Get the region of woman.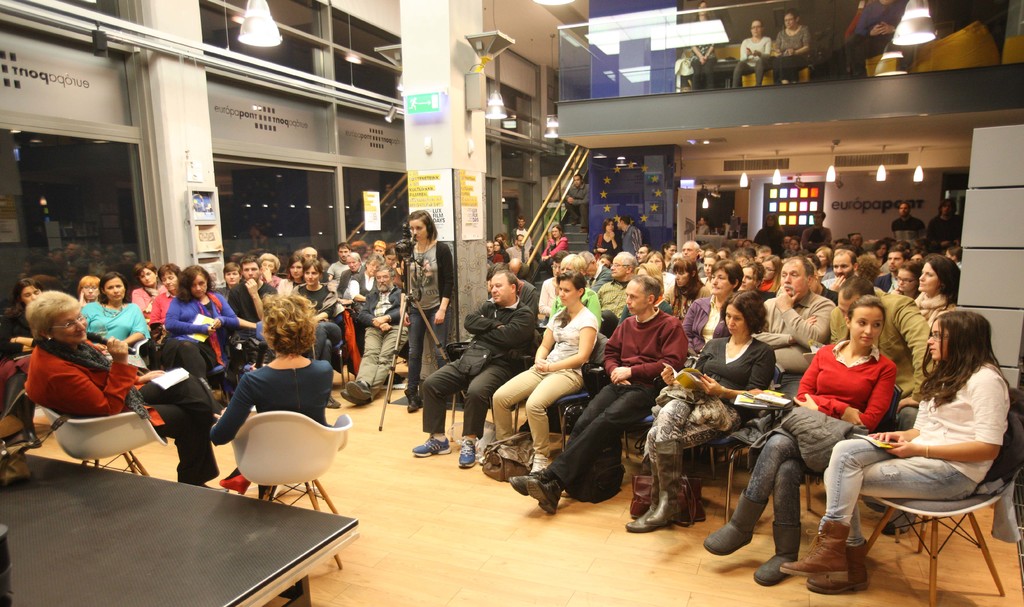
<bbox>145, 265, 185, 338</bbox>.
